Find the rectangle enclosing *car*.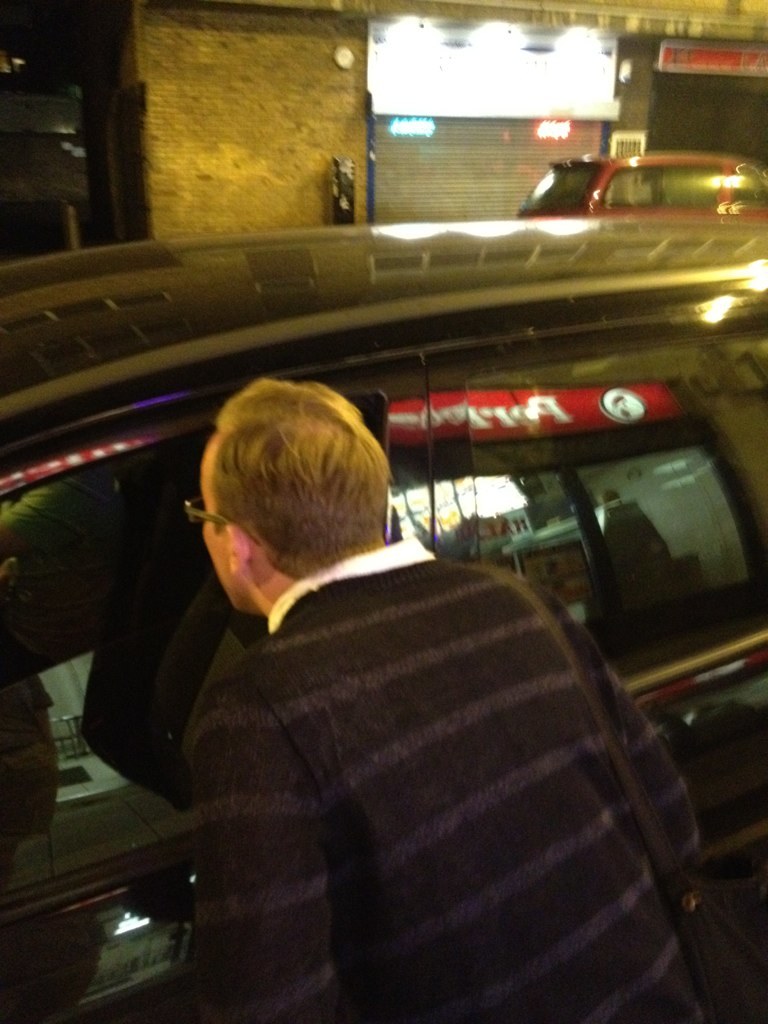
518/150/767/222.
